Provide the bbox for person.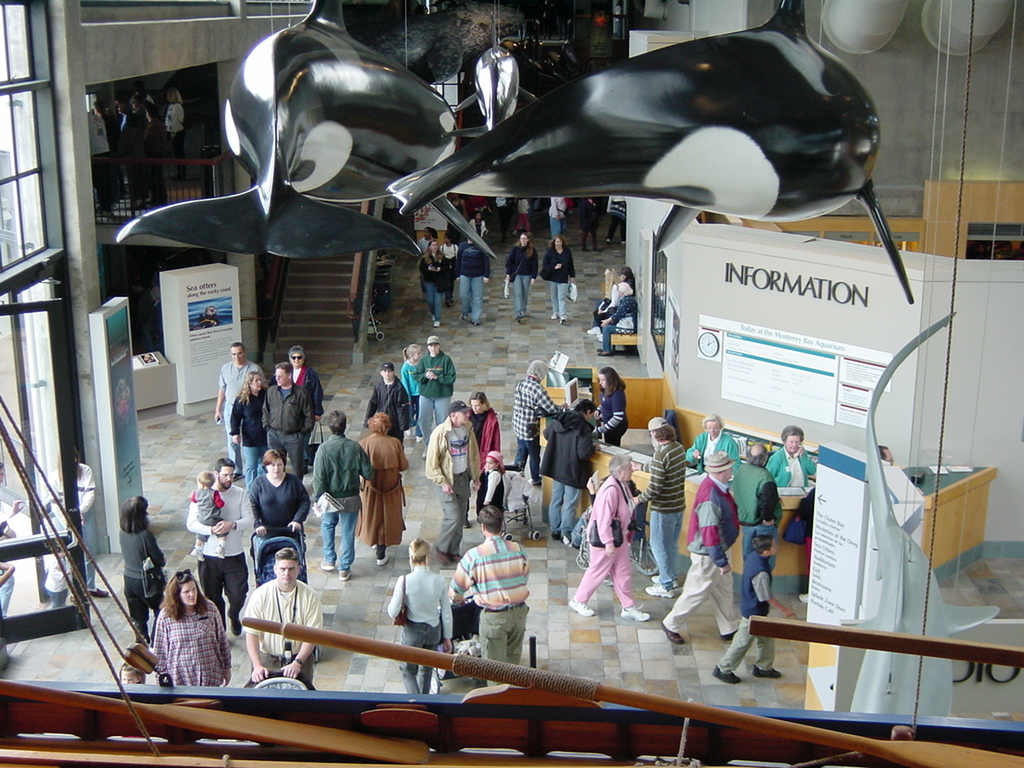
<region>426, 394, 480, 559</region>.
